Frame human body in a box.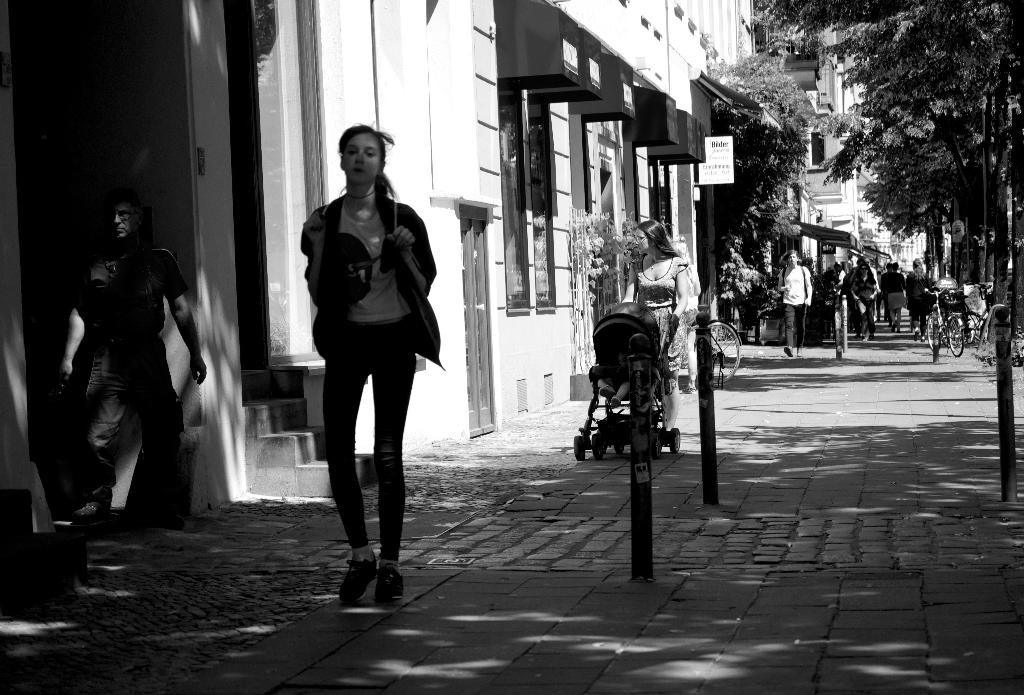
288/125/431/600.
